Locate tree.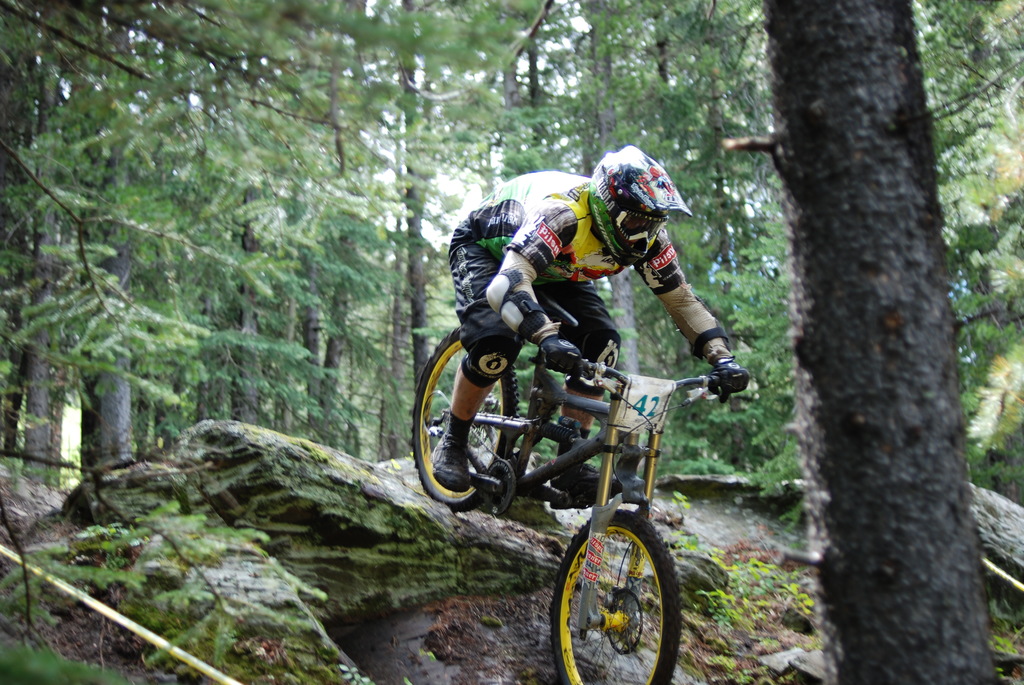
Bounding box: bbox(0, 0, 200, 499).
